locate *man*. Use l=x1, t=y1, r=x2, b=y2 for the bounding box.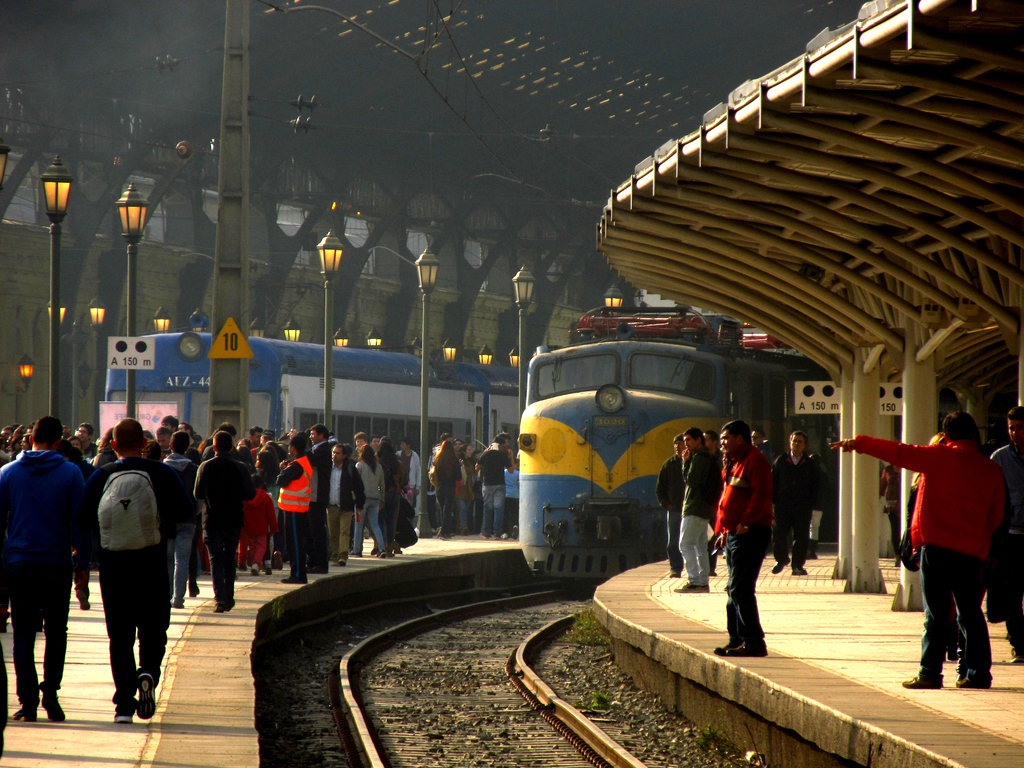
l=468, t=436, r=518, b=543.
